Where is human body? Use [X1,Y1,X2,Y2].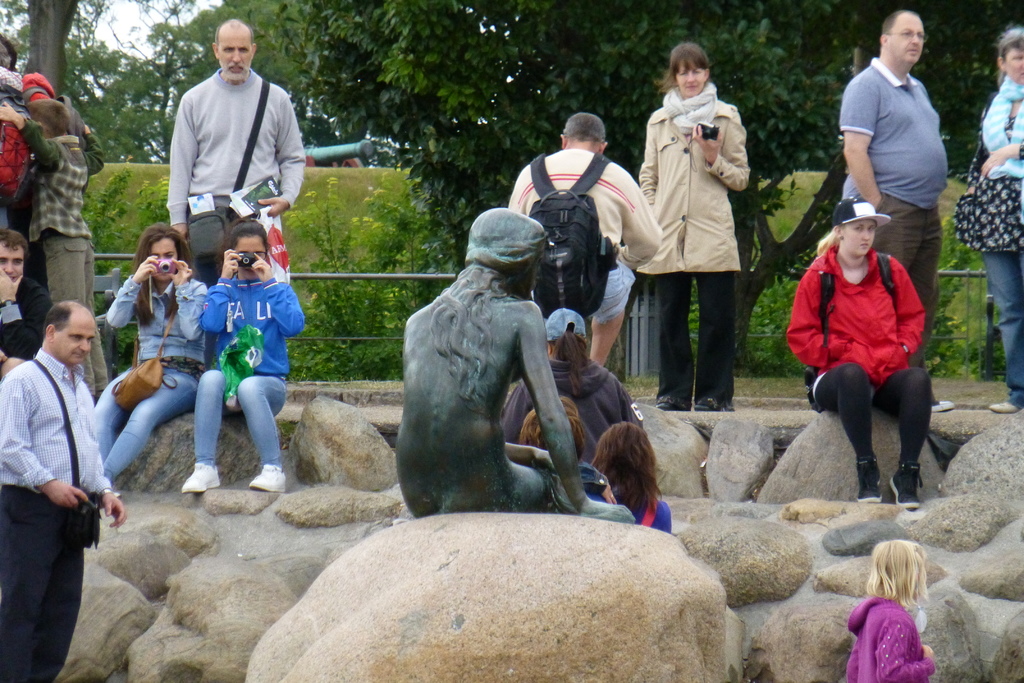
[0,96,106,309].
